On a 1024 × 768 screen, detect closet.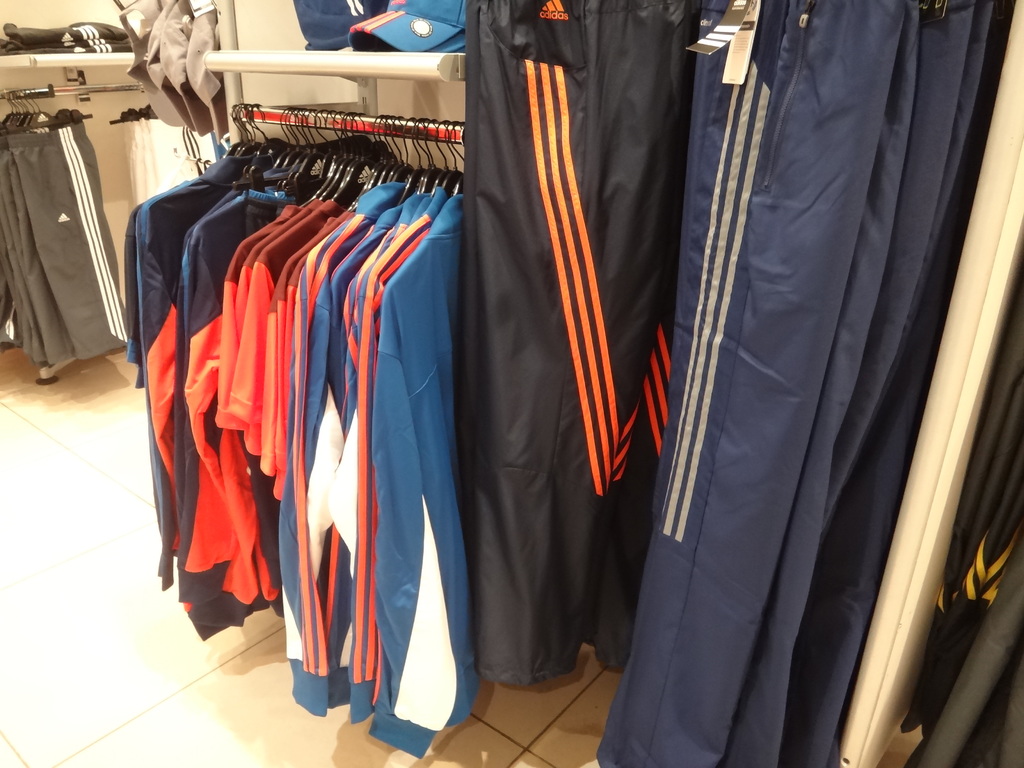
BBox(467, 0, 1023, 767).
